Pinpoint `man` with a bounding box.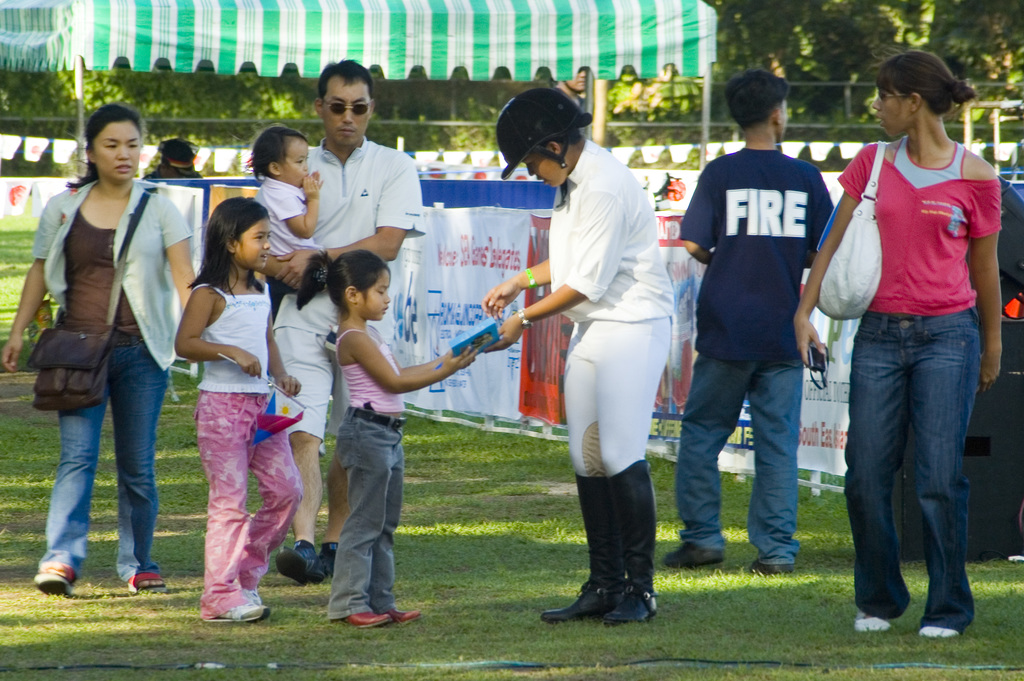
[256, 62, 432, 571].
